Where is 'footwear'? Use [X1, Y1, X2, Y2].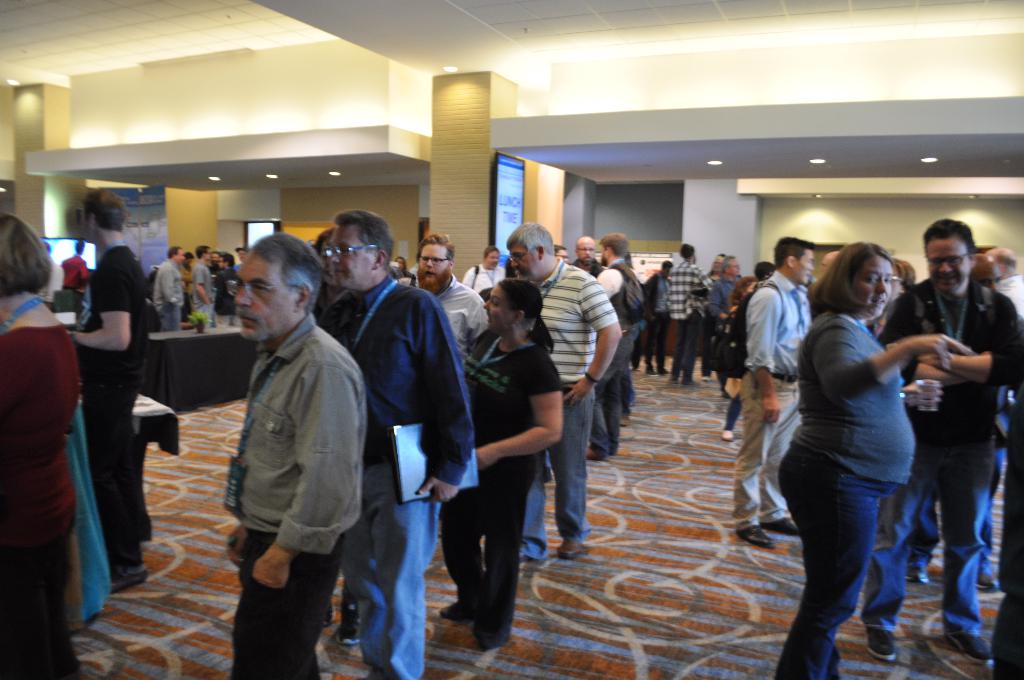
[950, 629, 998, 663].
